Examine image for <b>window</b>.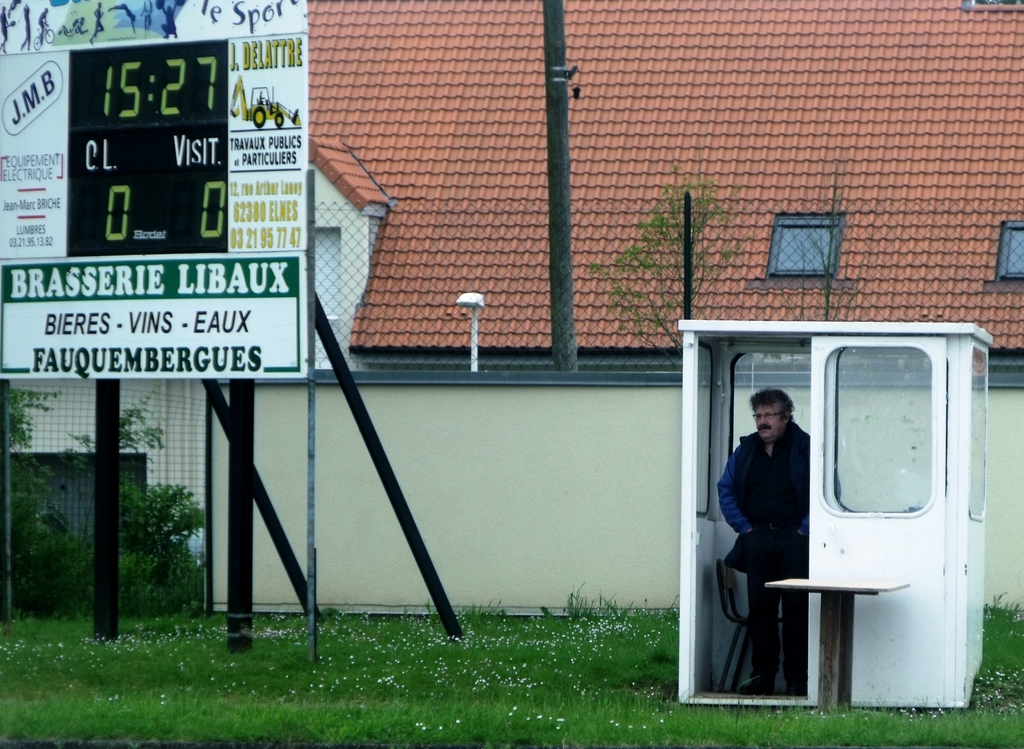
Examination result: bbox(986, 216, 1023, 293).
